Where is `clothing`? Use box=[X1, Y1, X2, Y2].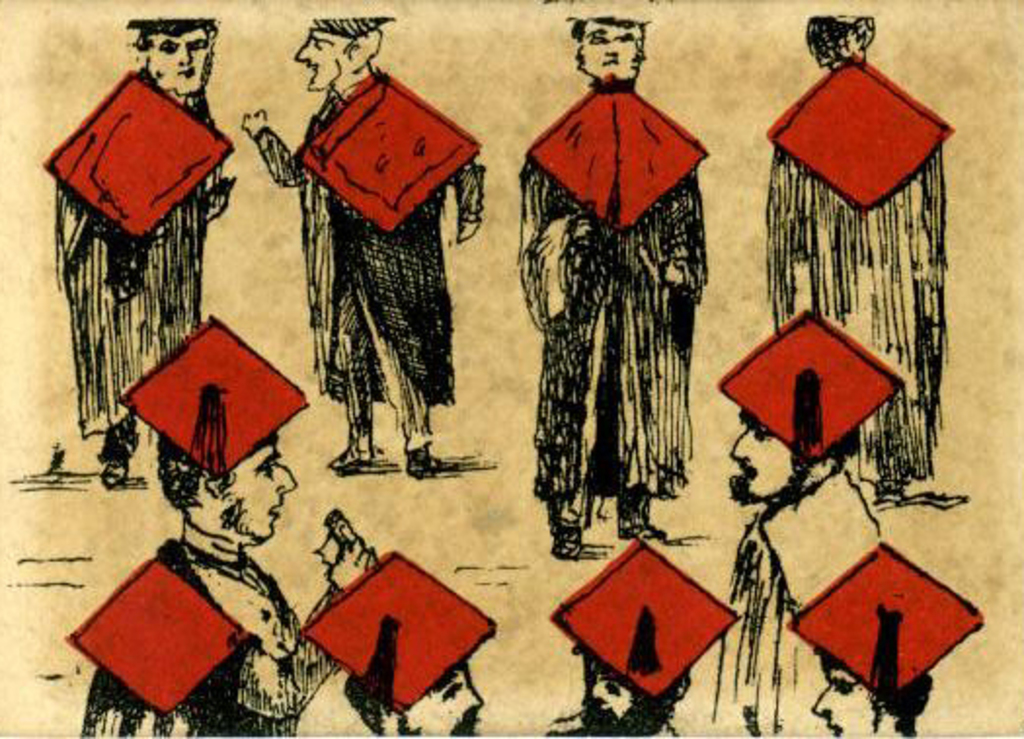
box=[68, 536, 347, 737].
